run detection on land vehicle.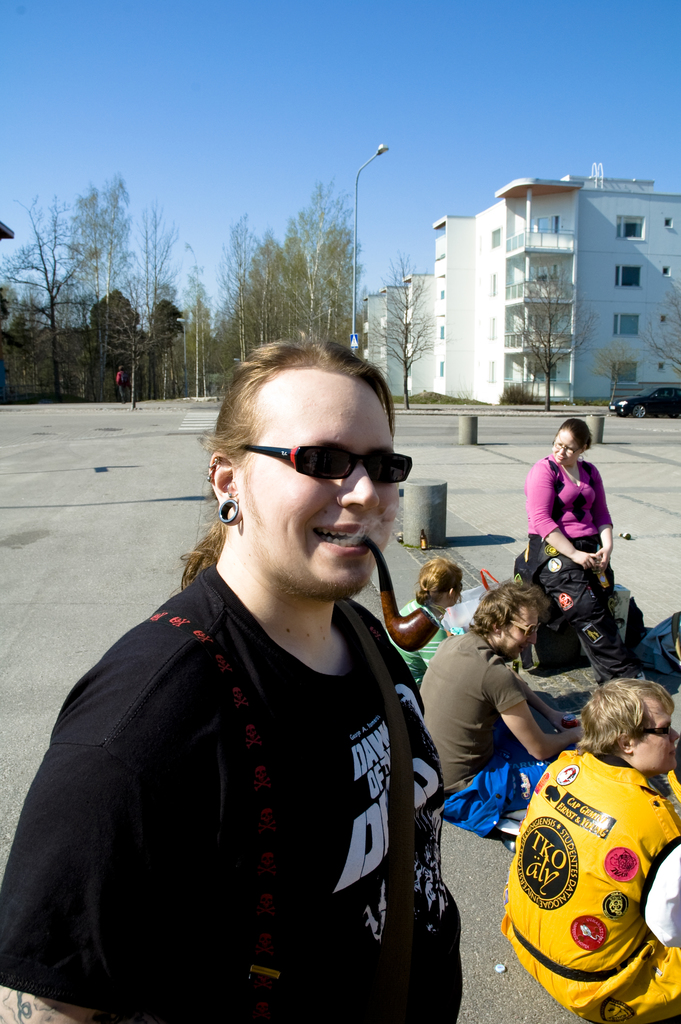
Result: bbox=(611, 386, 680, 416).
